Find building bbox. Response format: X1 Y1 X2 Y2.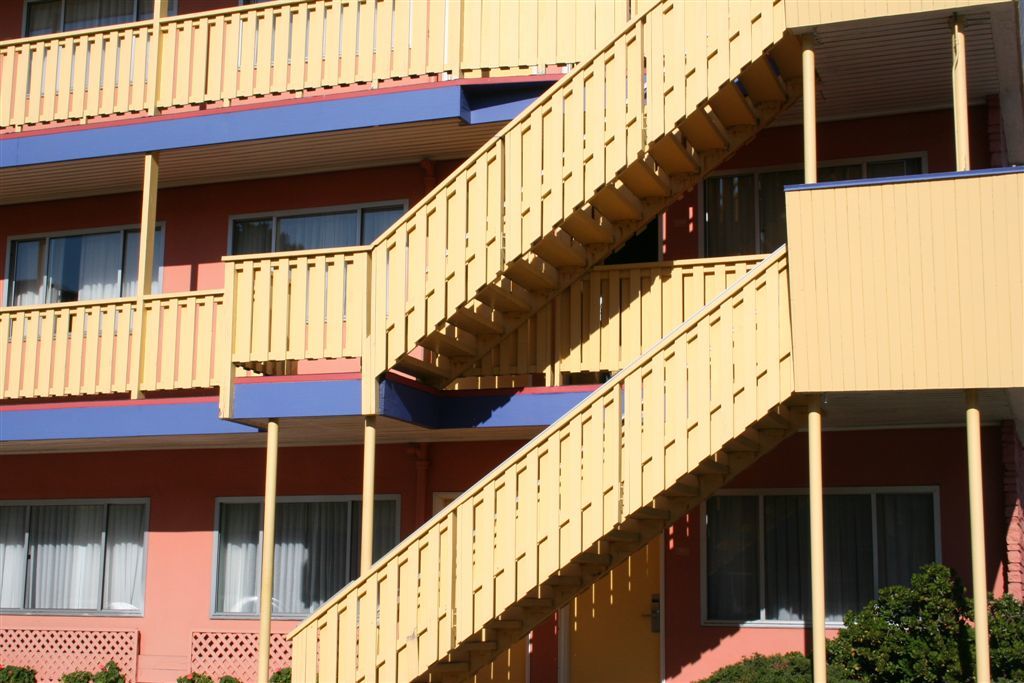
0 0 1023 682.
